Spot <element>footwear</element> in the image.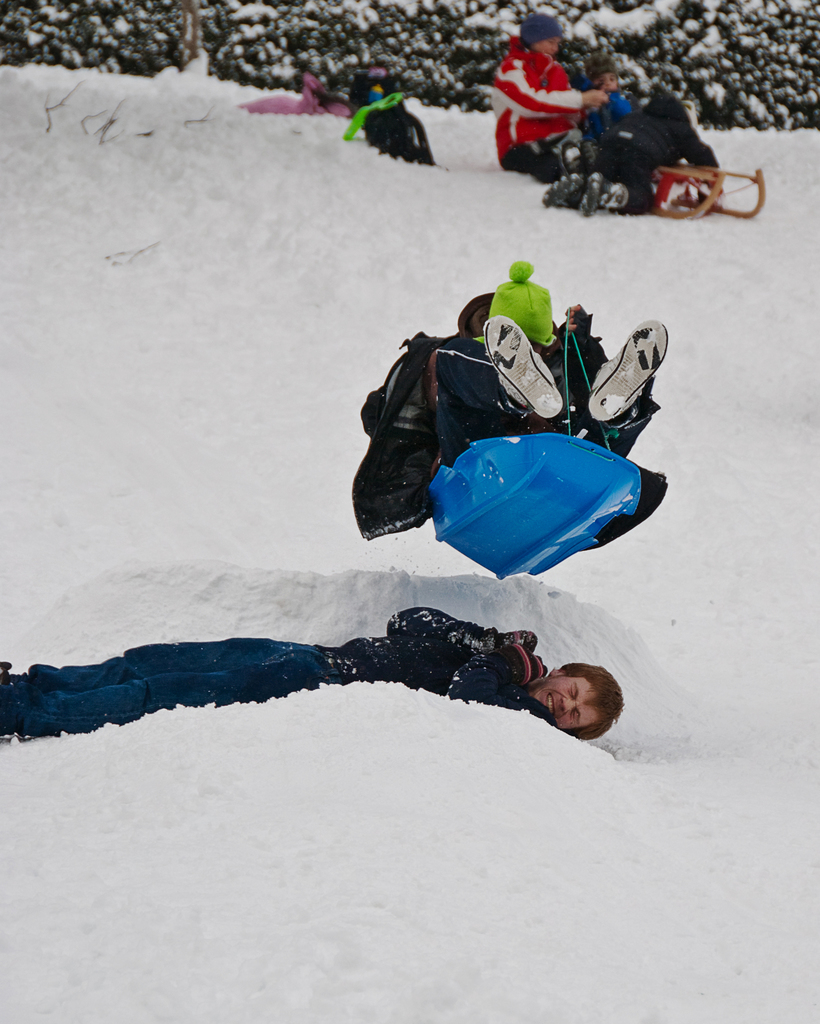
<element>footwear</element> found at bbox=[588, 295, 669, 444].
